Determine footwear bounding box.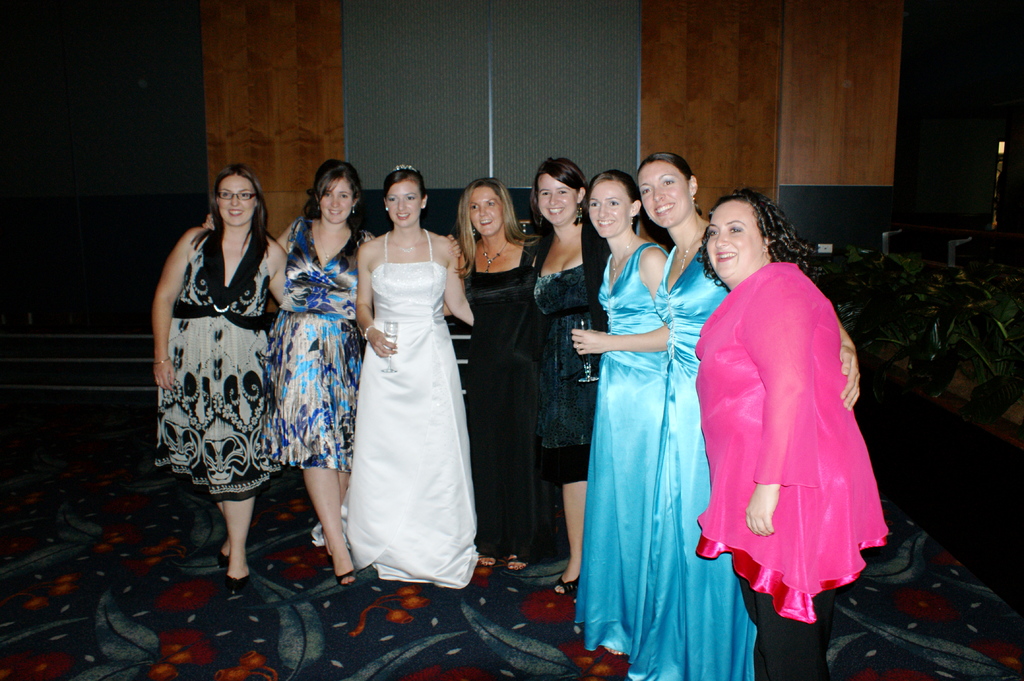
Determined: 194:545:225:571.
